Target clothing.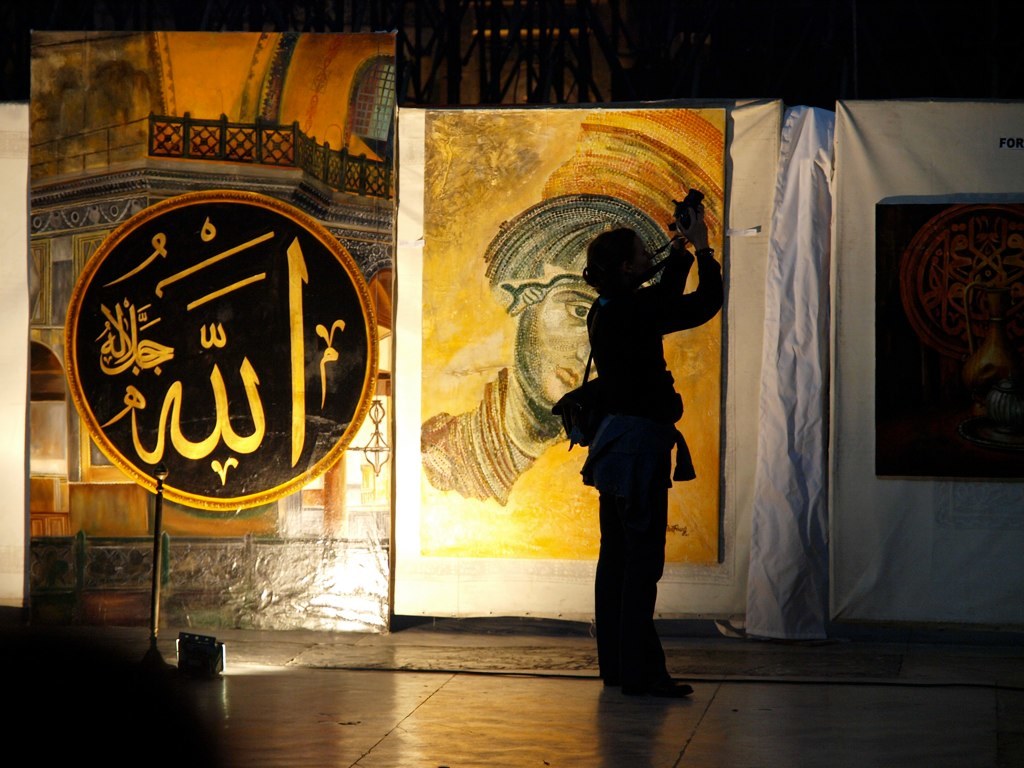
Target region: left=578, top=228, right=742, bottom=665.
